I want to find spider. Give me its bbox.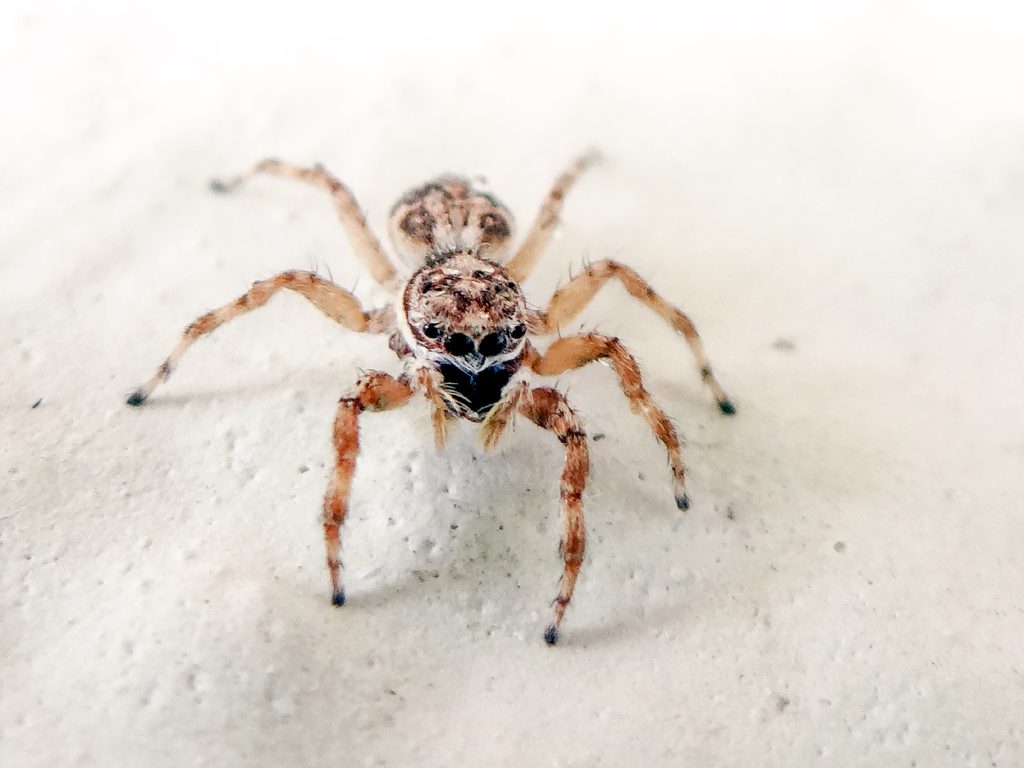
x1=123 y1=143 x2=737 y2=644.
